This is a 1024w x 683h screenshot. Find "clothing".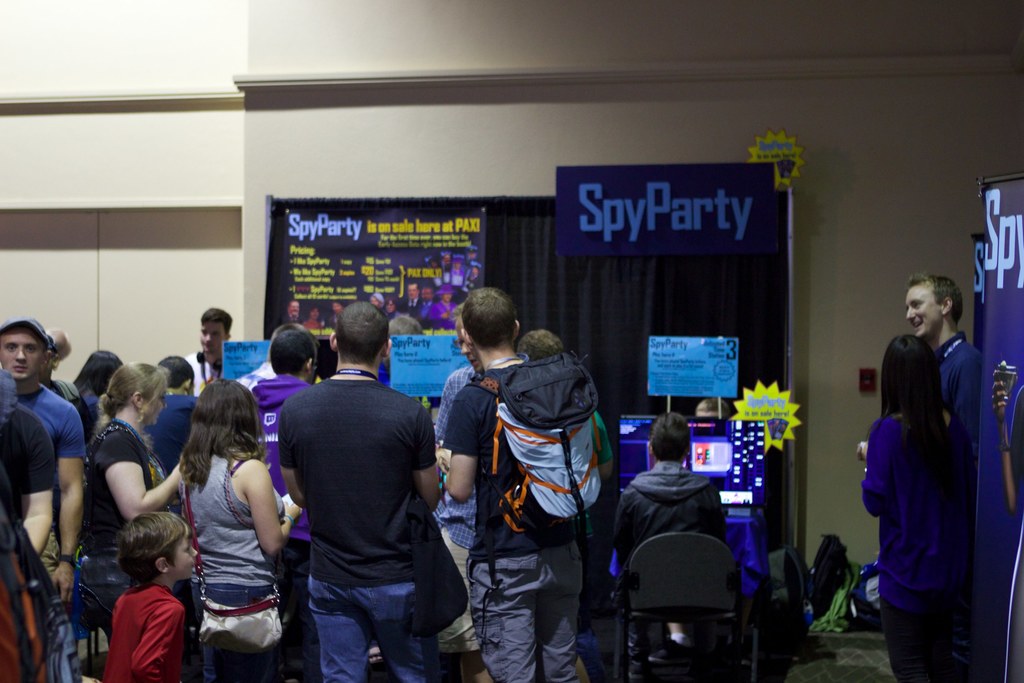
Bounding box: <bbox>931, 328, 981, 452</bbox>.
